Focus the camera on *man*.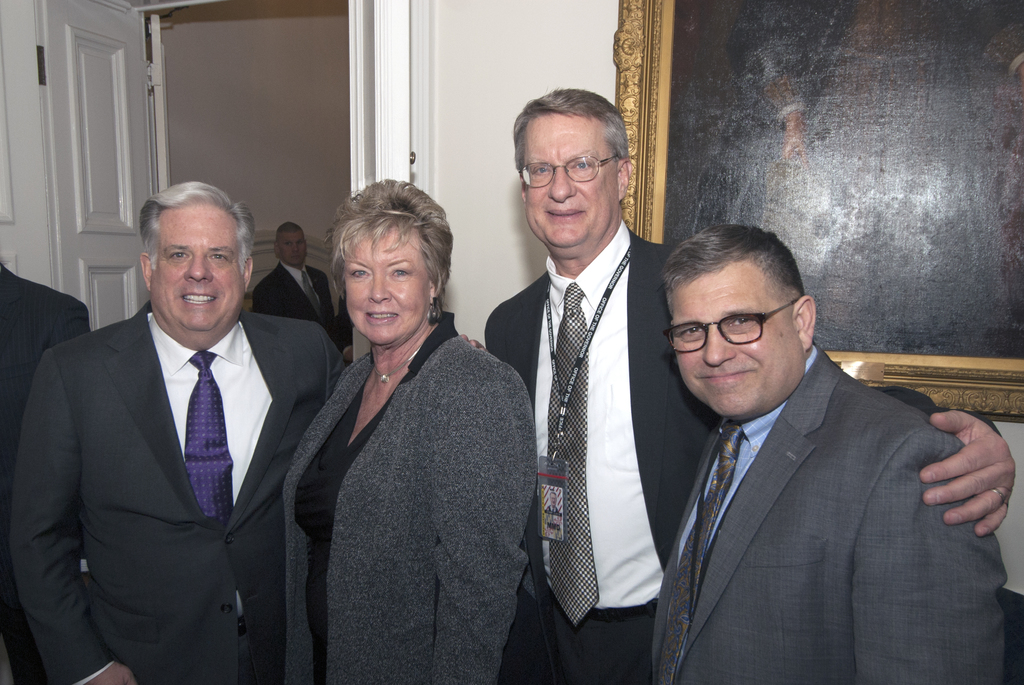
Focus region: bbox(8, 182, 348, 684).
